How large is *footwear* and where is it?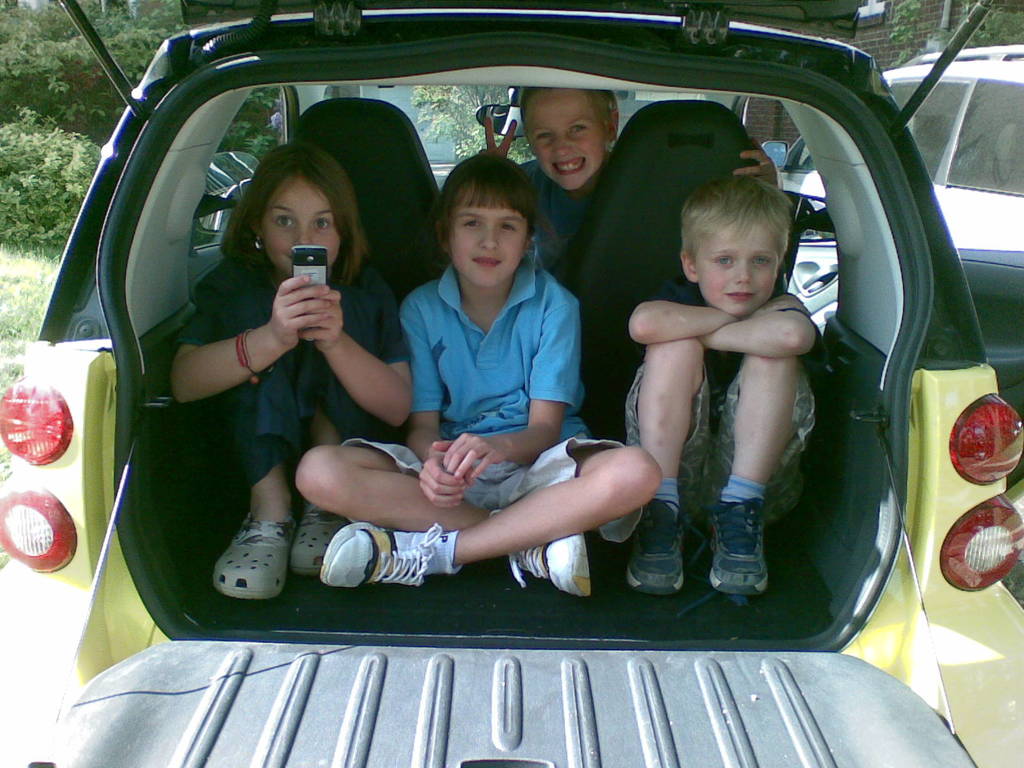
Bounding box: box=[290, 500, 347, 578].
